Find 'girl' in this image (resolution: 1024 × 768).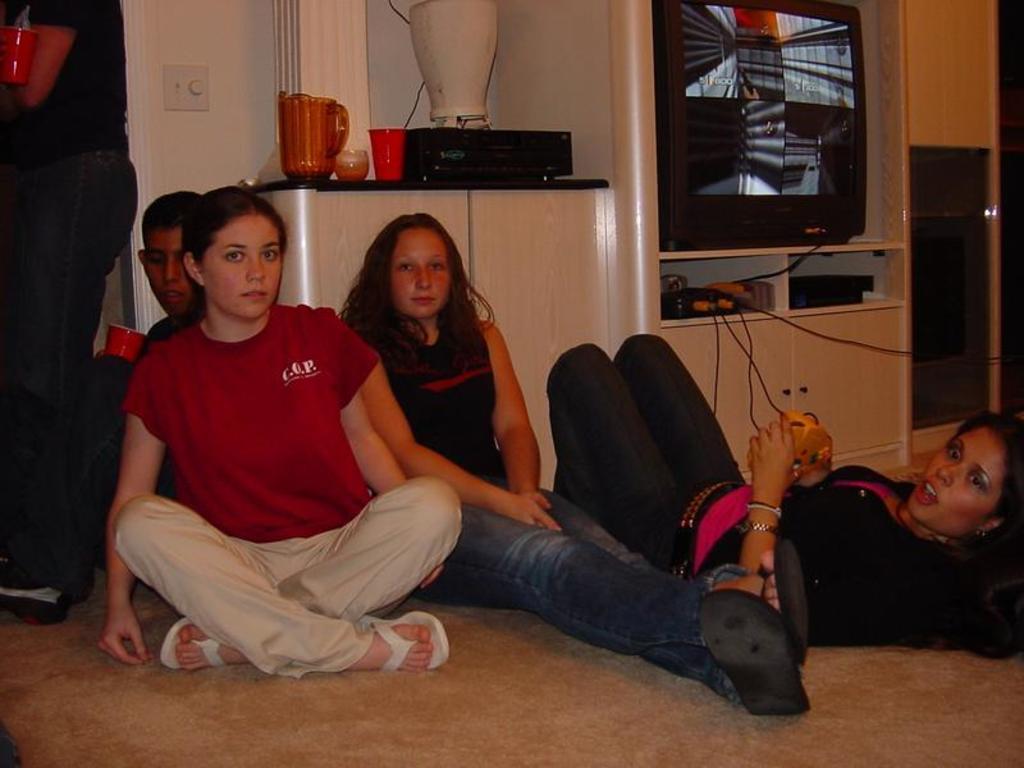
{"x1": 329, "y1": 209, "x2": 805, "y2": 723}.
